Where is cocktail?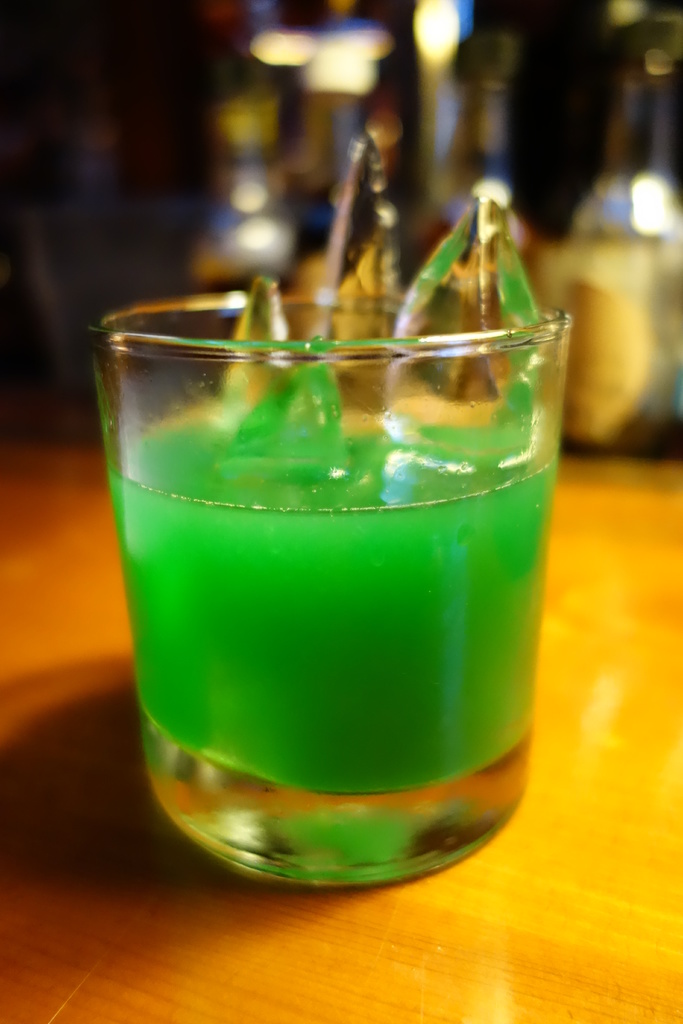
bbox(95, 143, 563, 899).
